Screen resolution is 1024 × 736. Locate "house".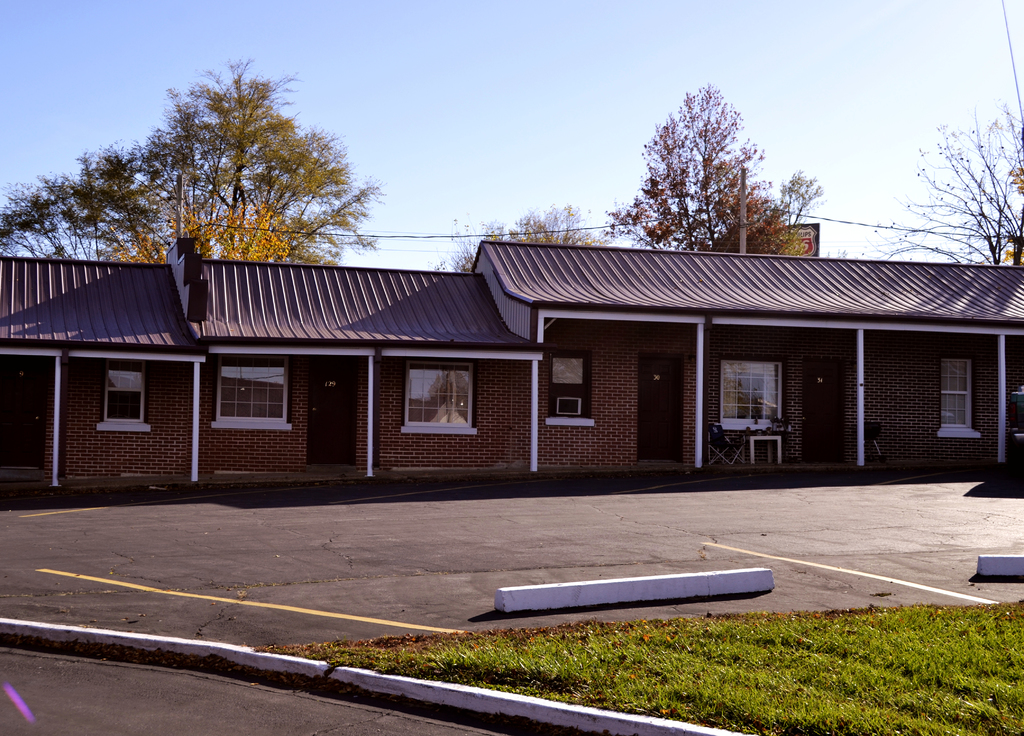
(76,193,975,506).
